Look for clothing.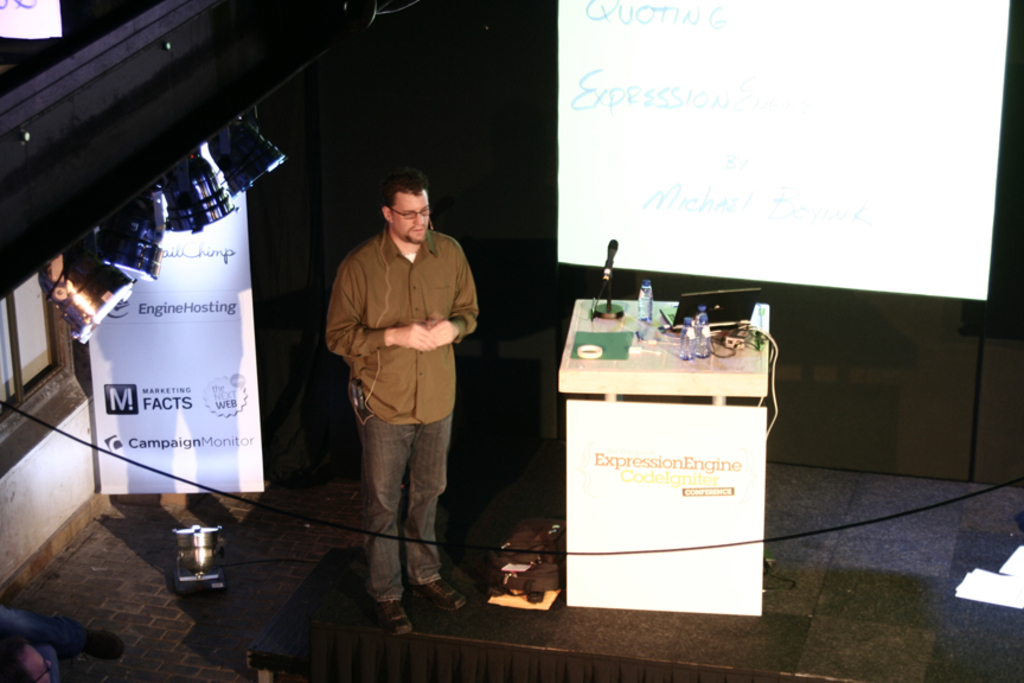
Found: locate(315, 159, 482, 580).
